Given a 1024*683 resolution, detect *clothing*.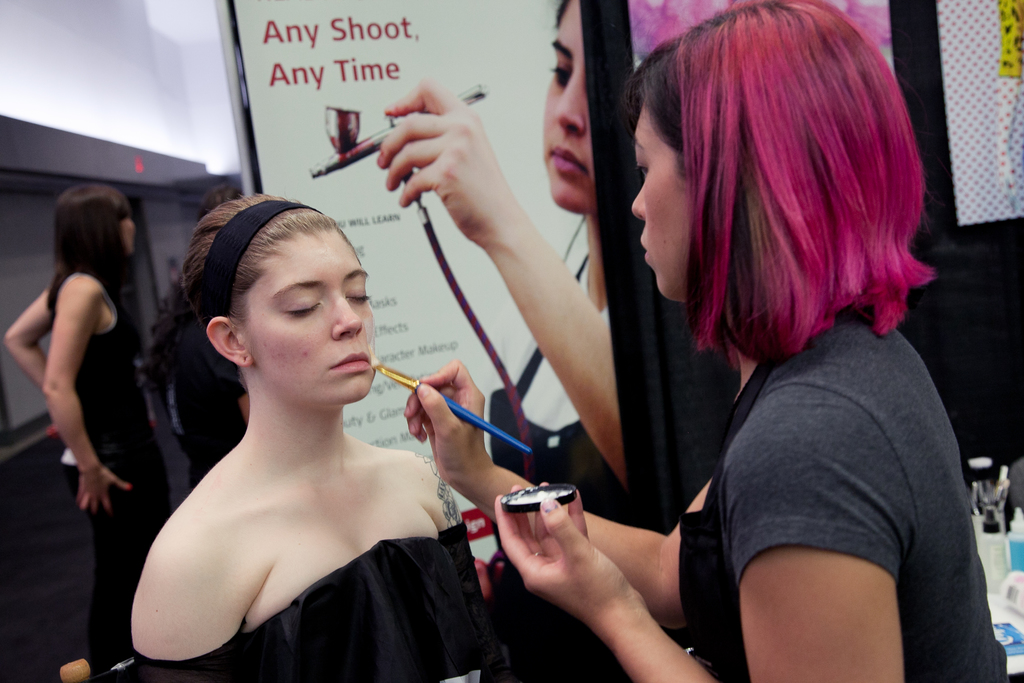
(67, 261, 164, 477).
